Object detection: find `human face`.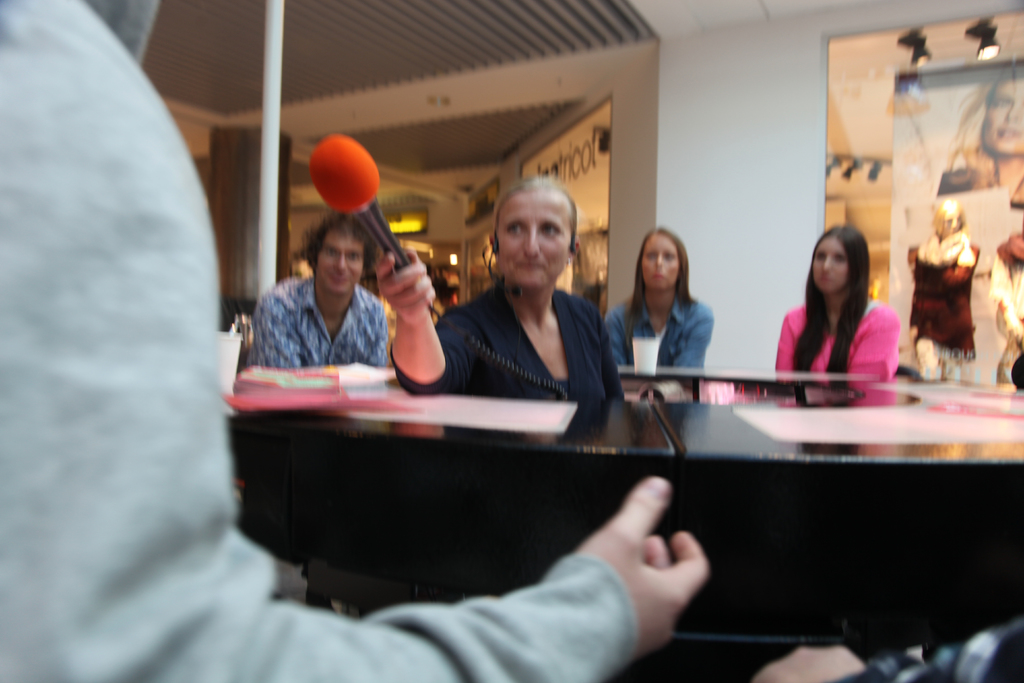
{"left": 817, "top": 235, "right": 847, "bottom": 293}.
